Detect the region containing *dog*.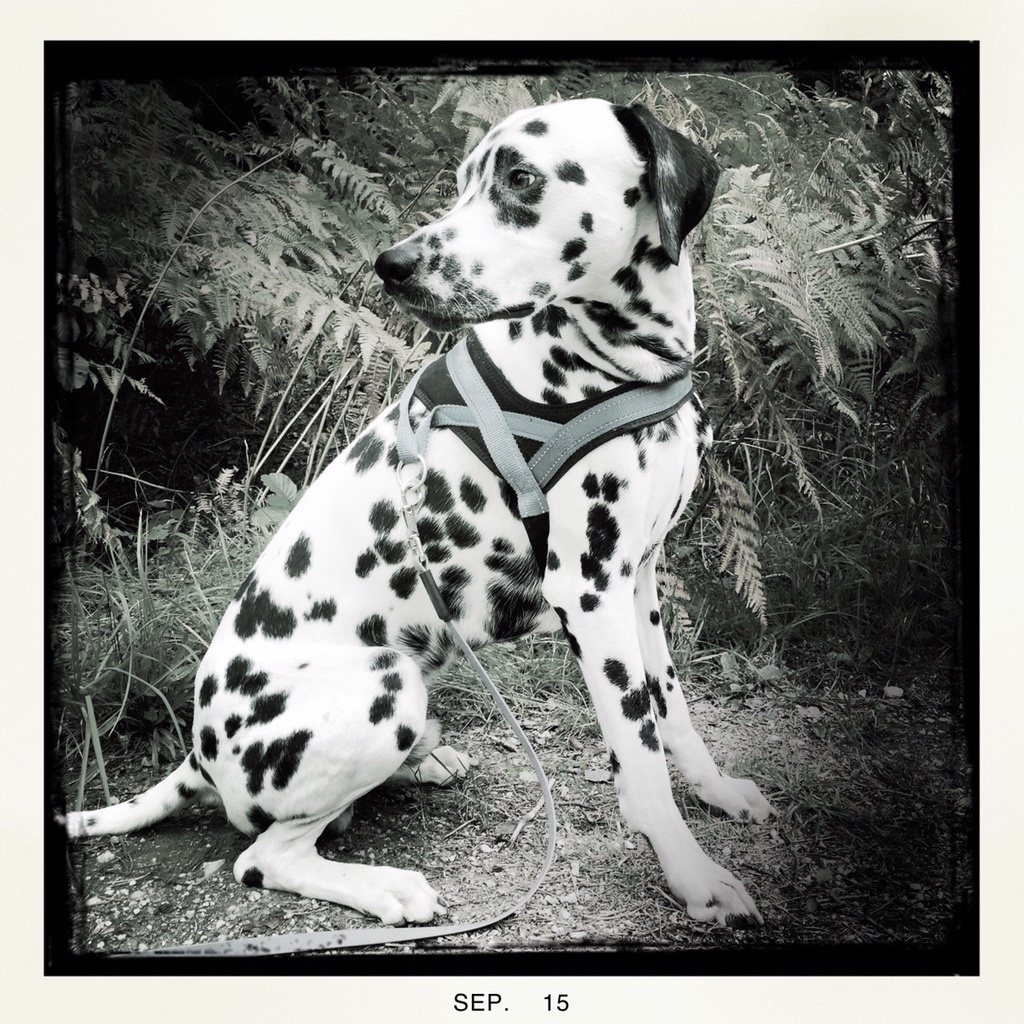
<region>62, 93, 782, 923</region>.
